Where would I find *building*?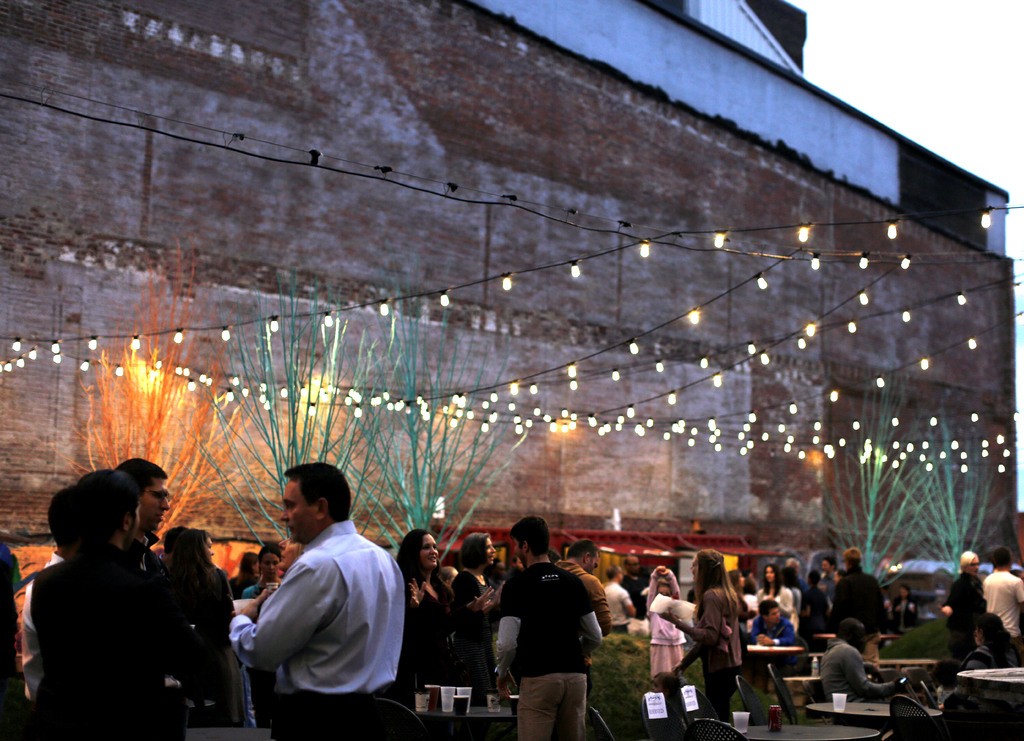
At <box>0,3,1023,641</box>.
